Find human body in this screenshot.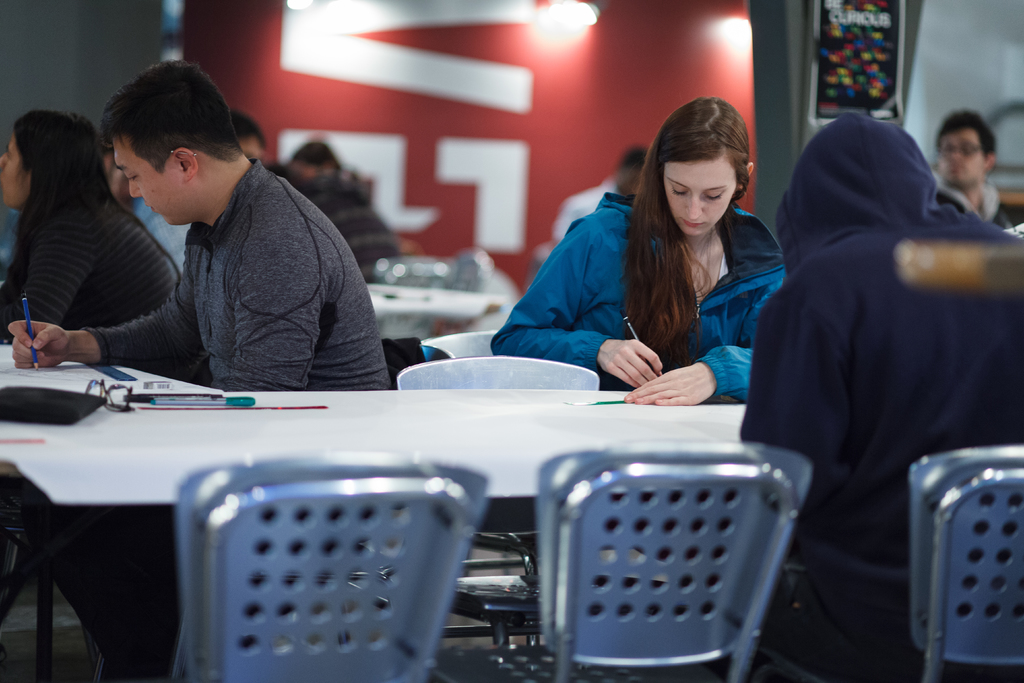
The bounding box for human body is (x1=926, y1=110, x2=1016, y2=220).
